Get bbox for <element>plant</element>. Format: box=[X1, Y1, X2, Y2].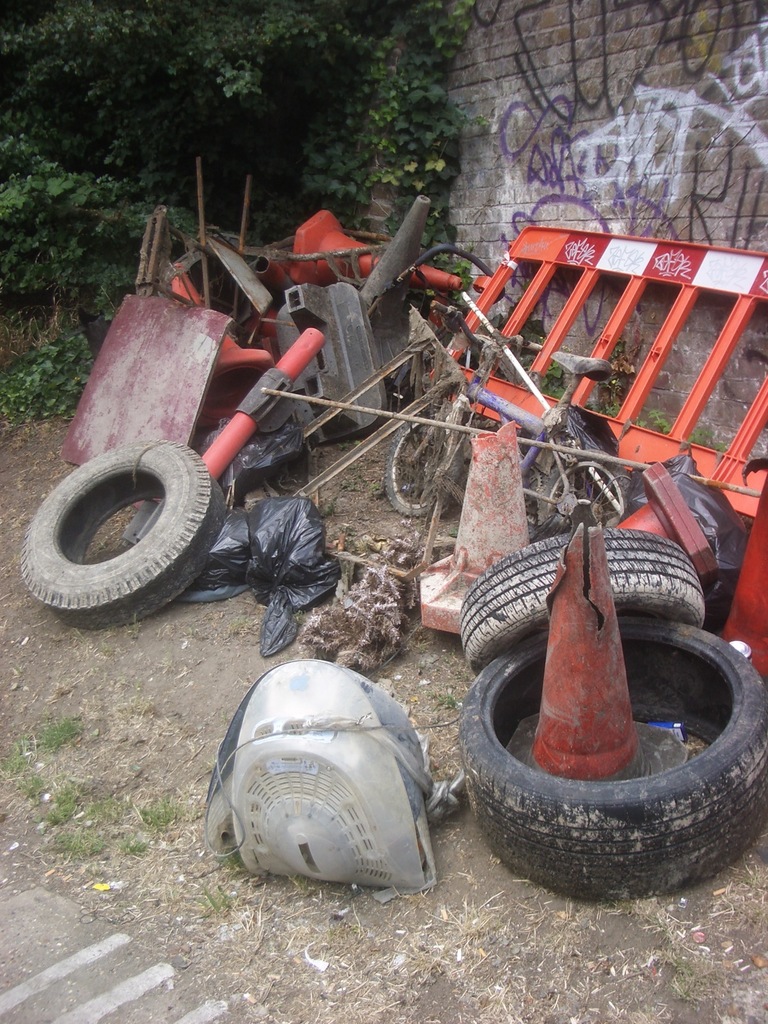
box=[0, 0, 296, 413].
